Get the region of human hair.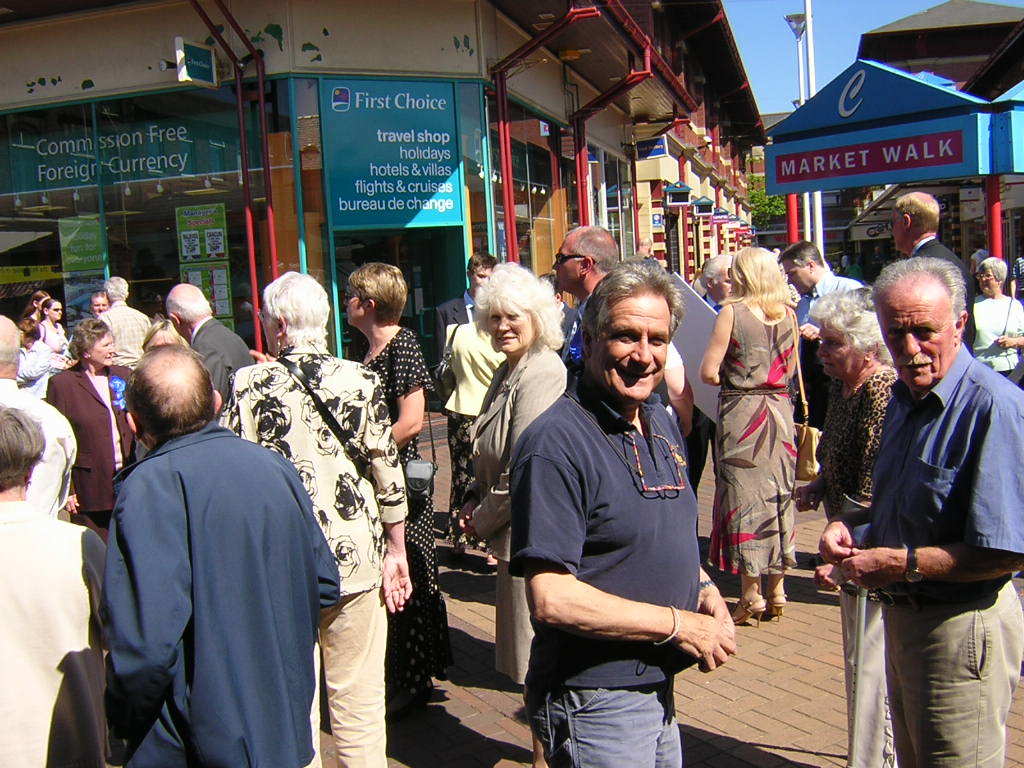
box(855, 247, 973, 321).
